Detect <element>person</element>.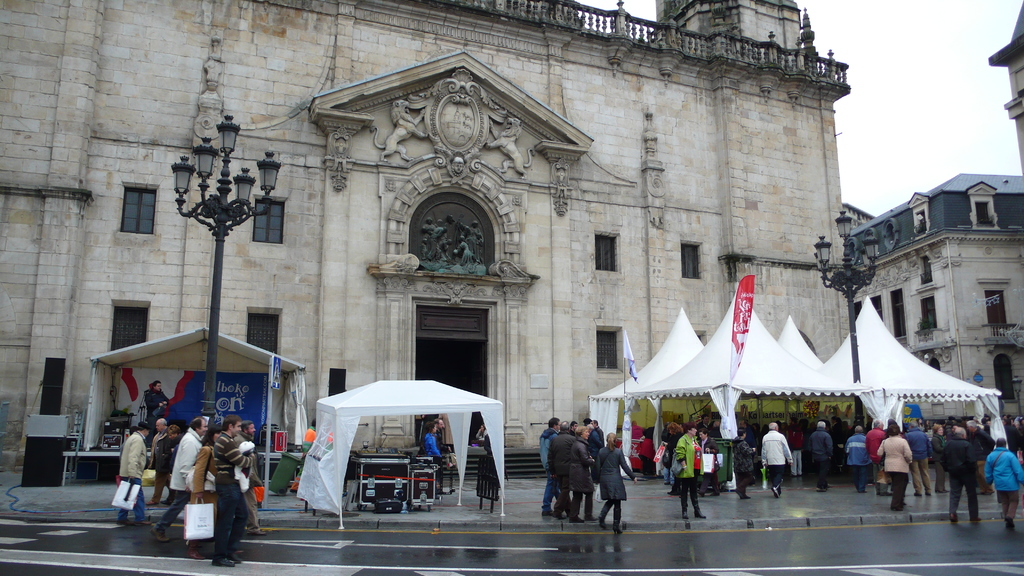
Detected at (842, 423, 868, 489).
